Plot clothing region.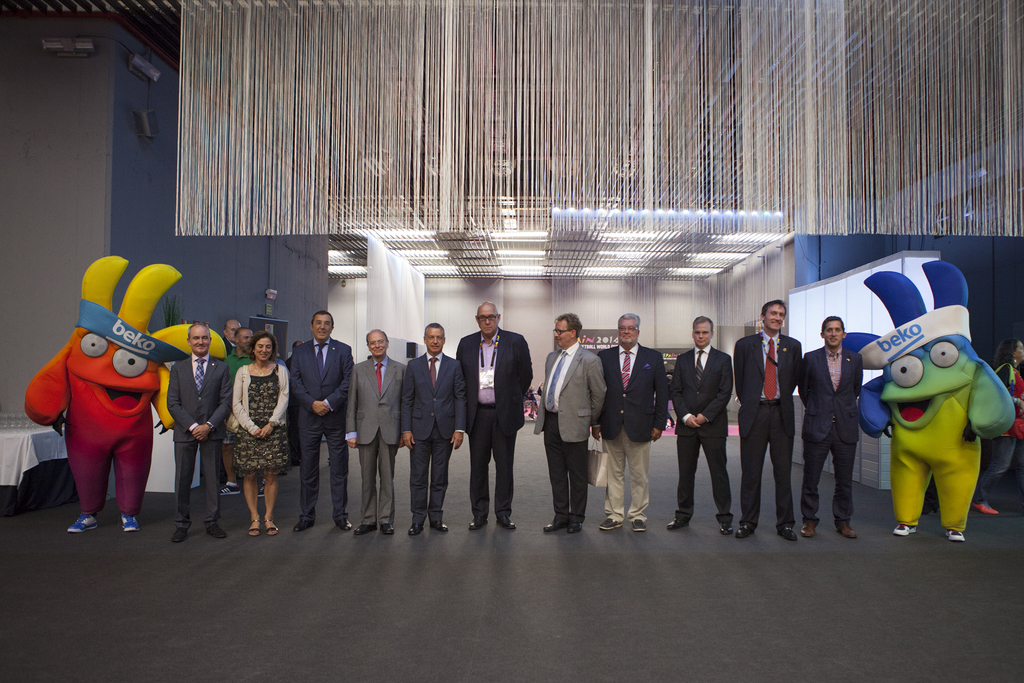
Plotted at x1=454, y1=327, x2=534, y2=518.
